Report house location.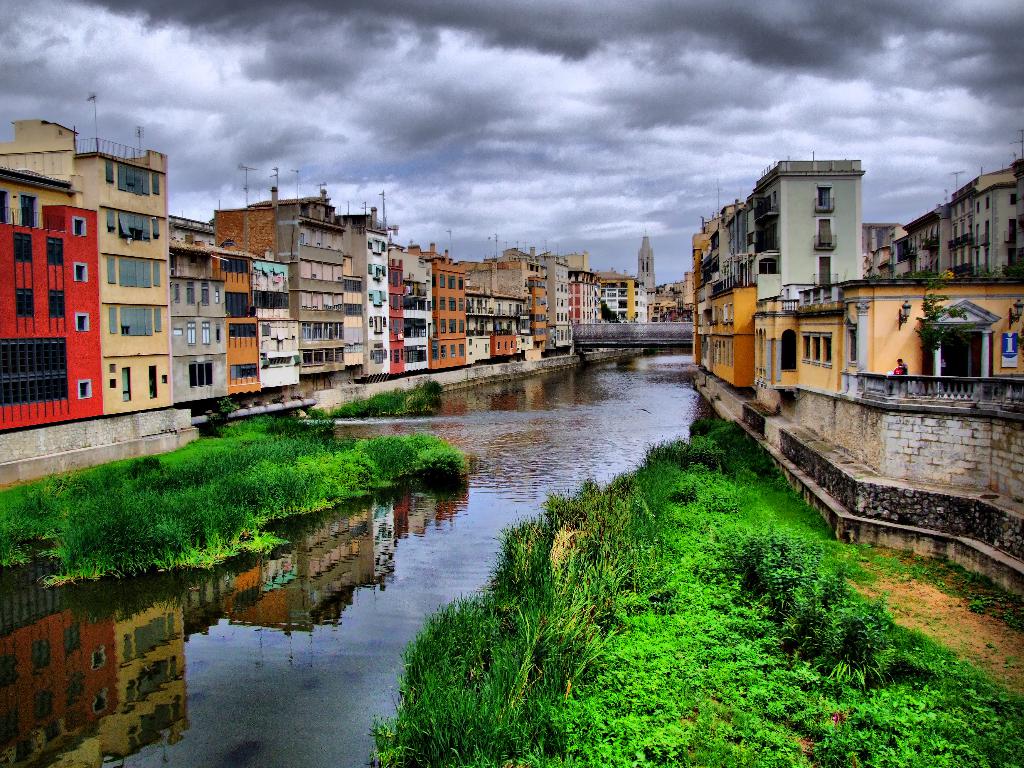
Report: select_region(599, 270, 639, 323).
